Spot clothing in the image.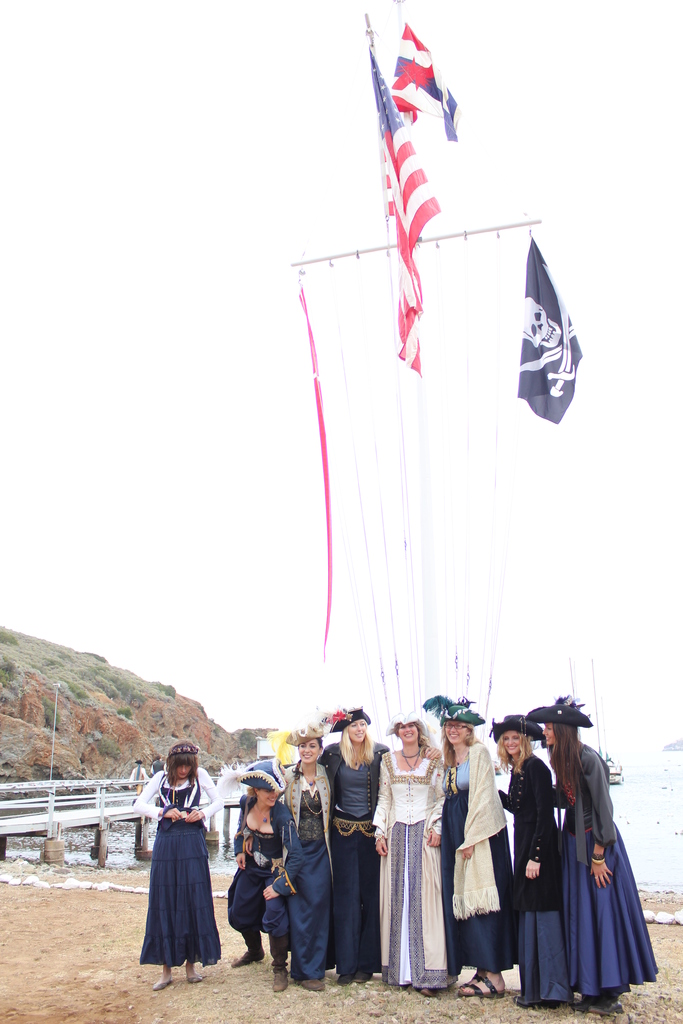
clothing found at box(552, 725, 652, 1003).
